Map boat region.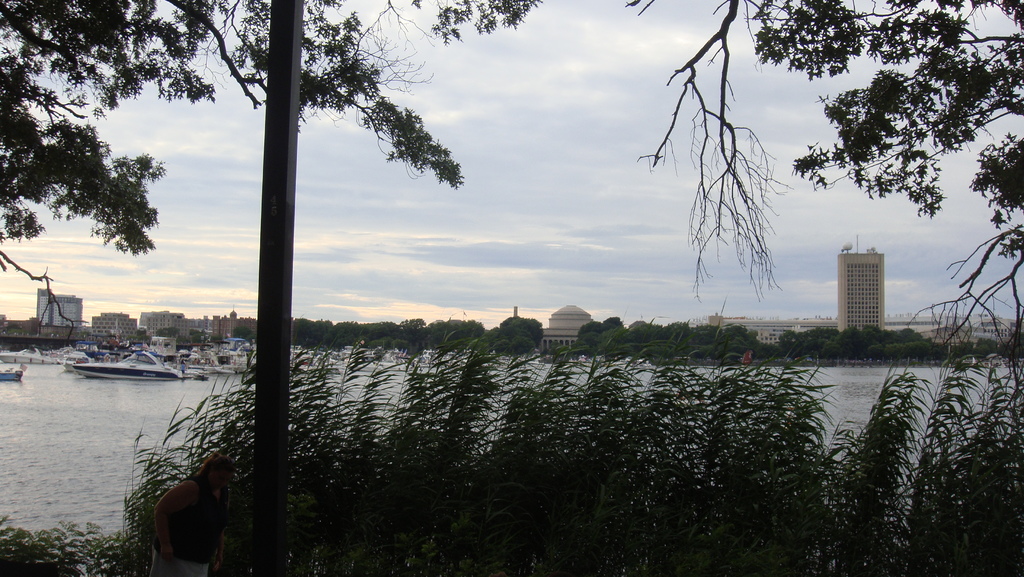
Mapped to bbox=(64, 343, 187, 386).
